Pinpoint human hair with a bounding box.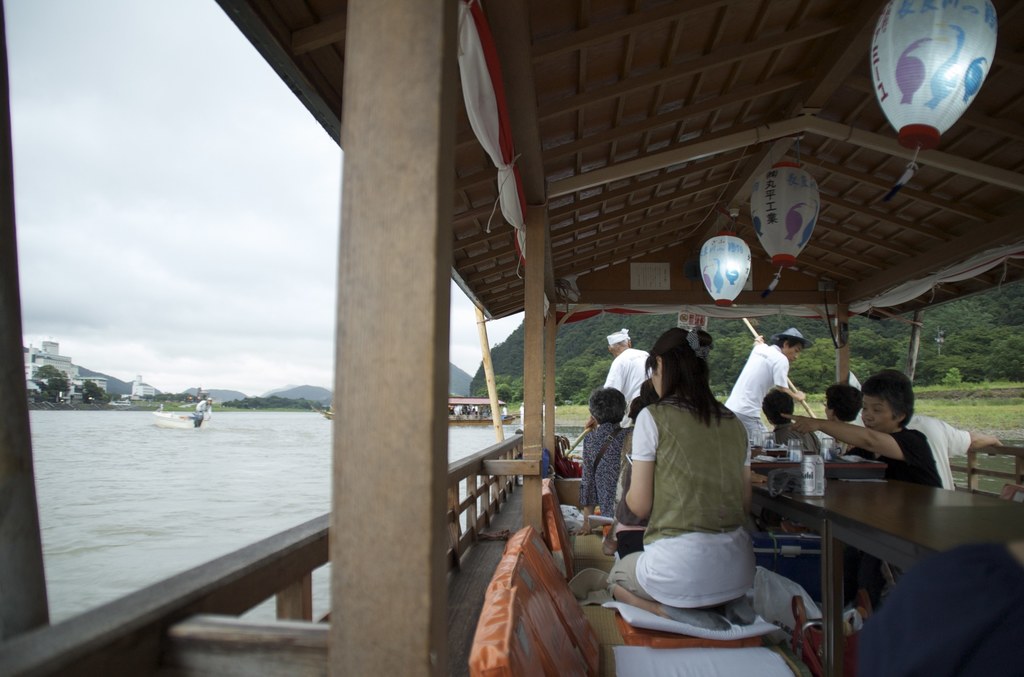
x1=611 y1=341 x2=632 y2=348.
